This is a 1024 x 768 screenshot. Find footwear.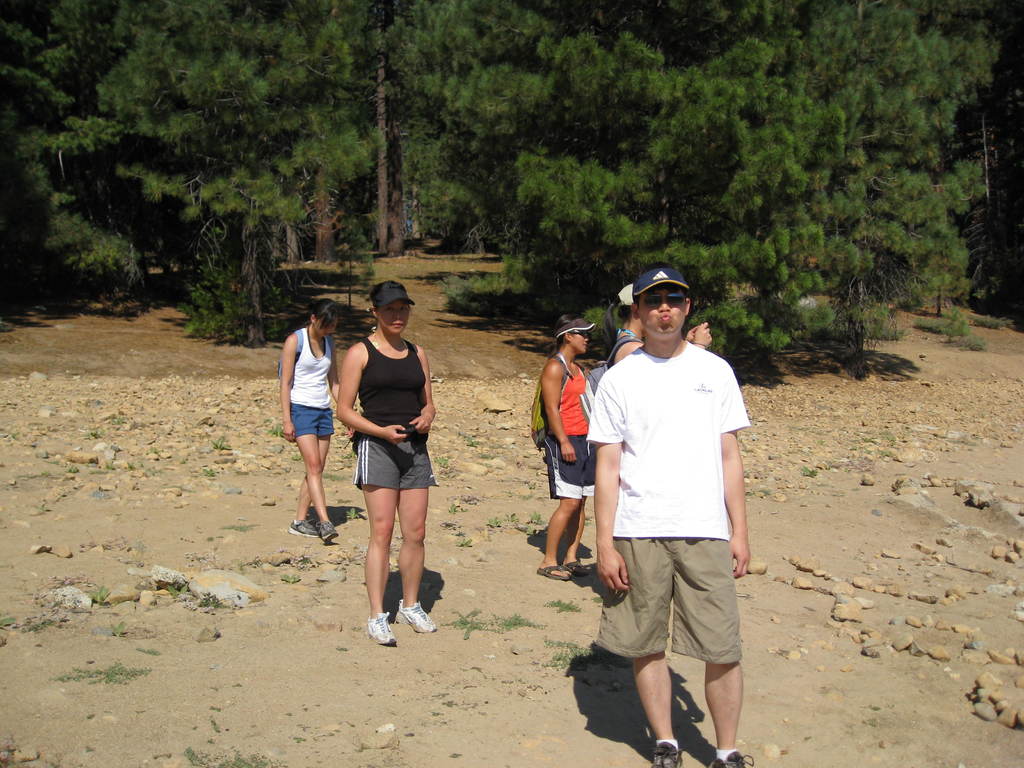
Bounding box: 366/612/404/648.
